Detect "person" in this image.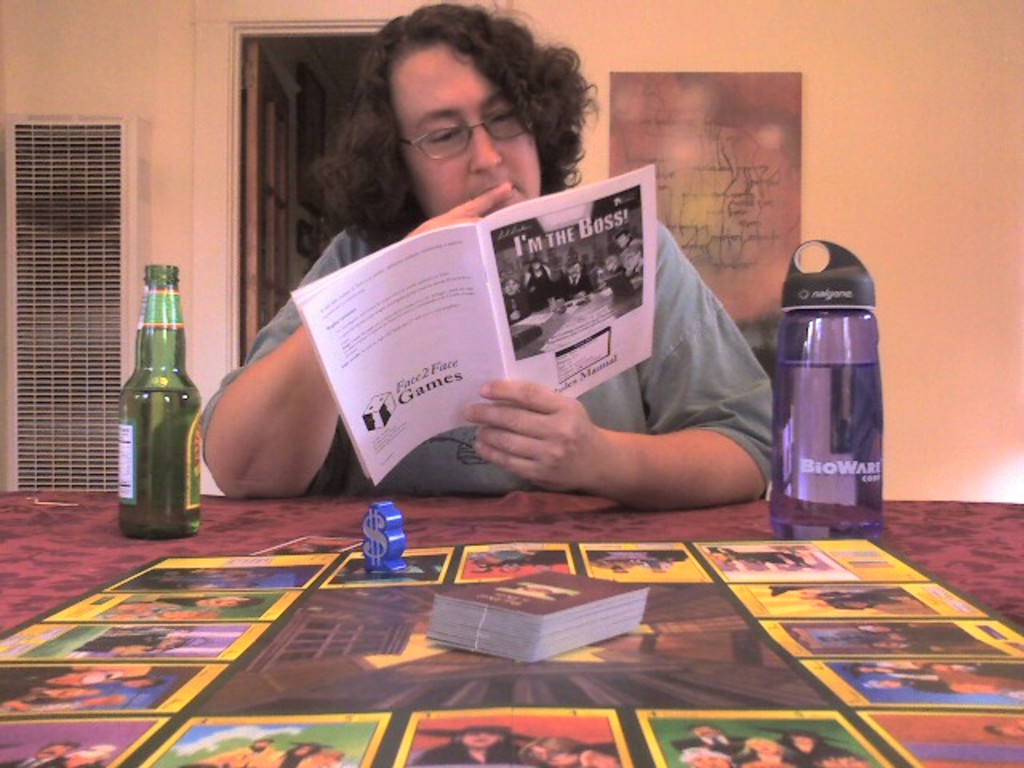
Detection: left=680, top=746, right=746, bottom=766.
